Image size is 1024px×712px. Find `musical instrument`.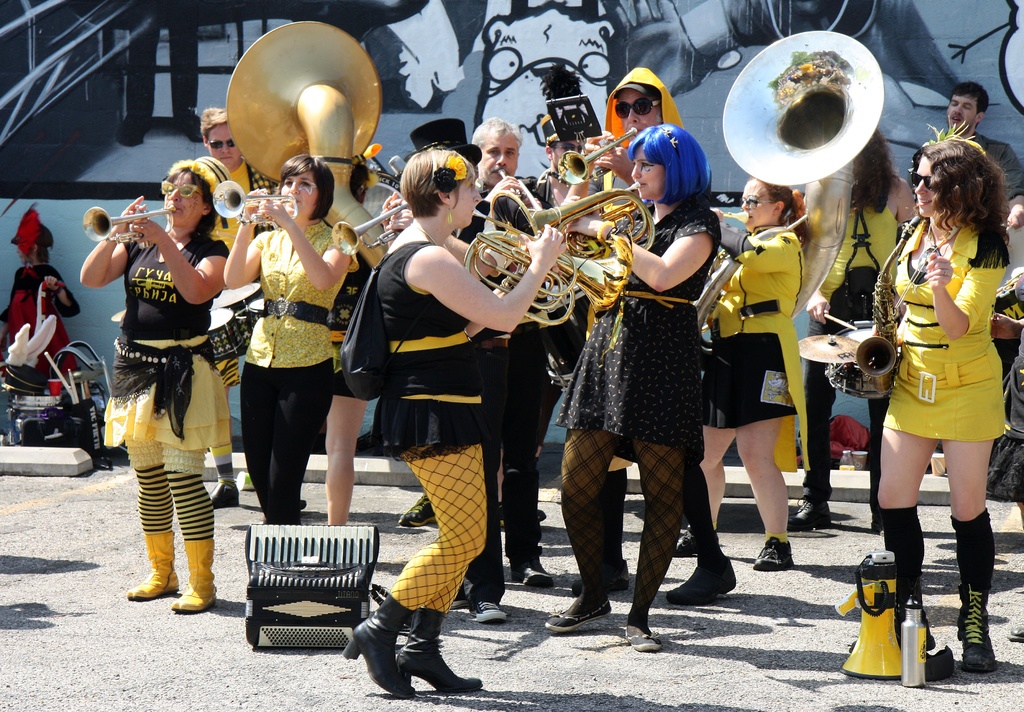
x1=208, y1=178, x2=299, y2=223.
